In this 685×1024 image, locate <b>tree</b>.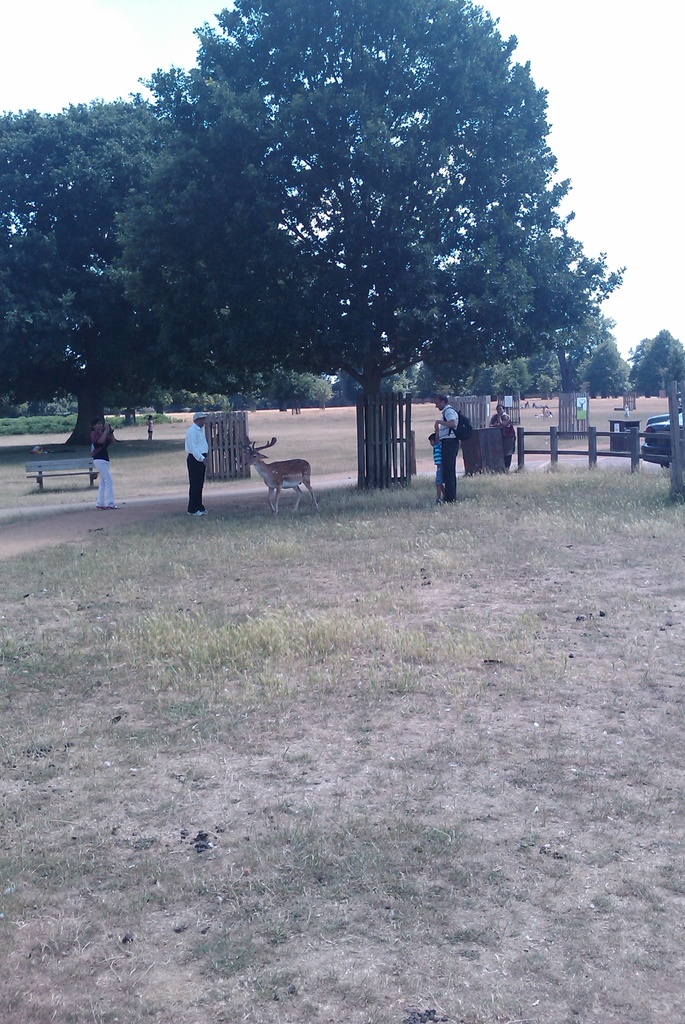
Bounding box: BBox(0, 102, 245, 451).
